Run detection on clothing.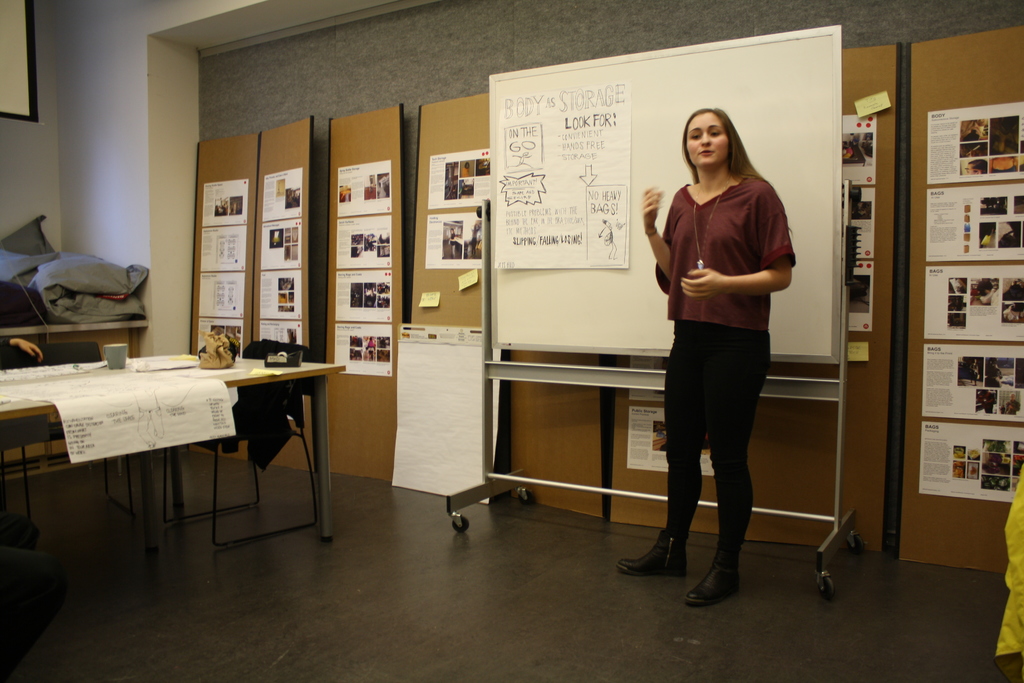
Result: 638:135:800:541.
